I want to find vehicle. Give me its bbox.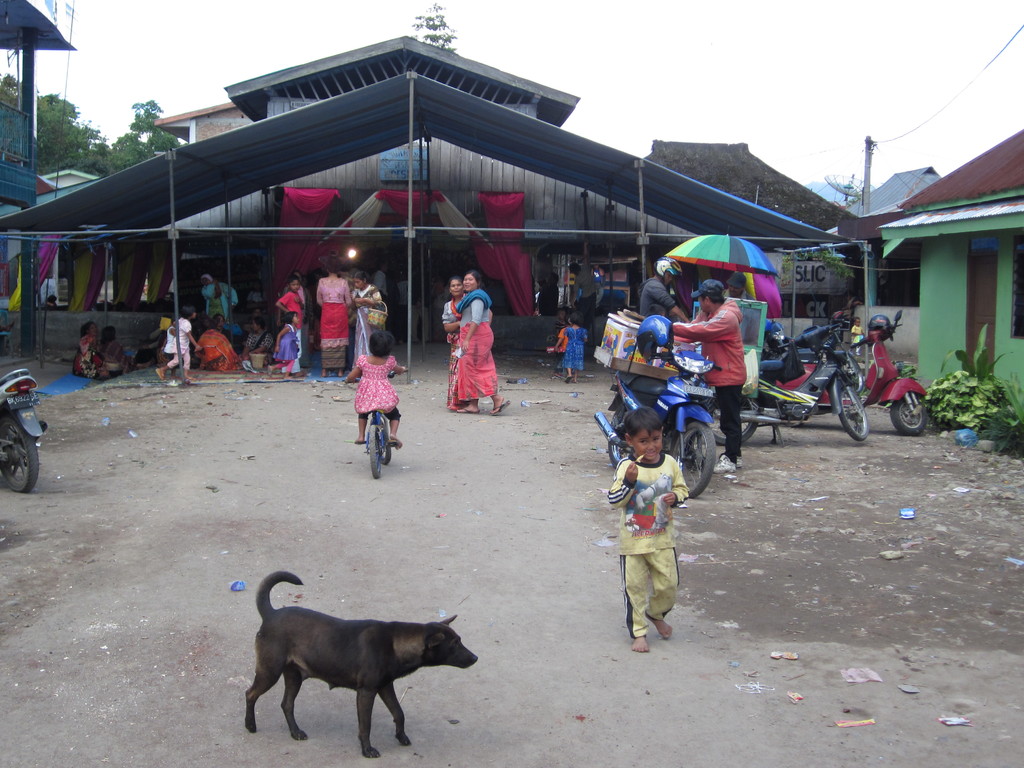
crop(726, 321, 866, 447).
